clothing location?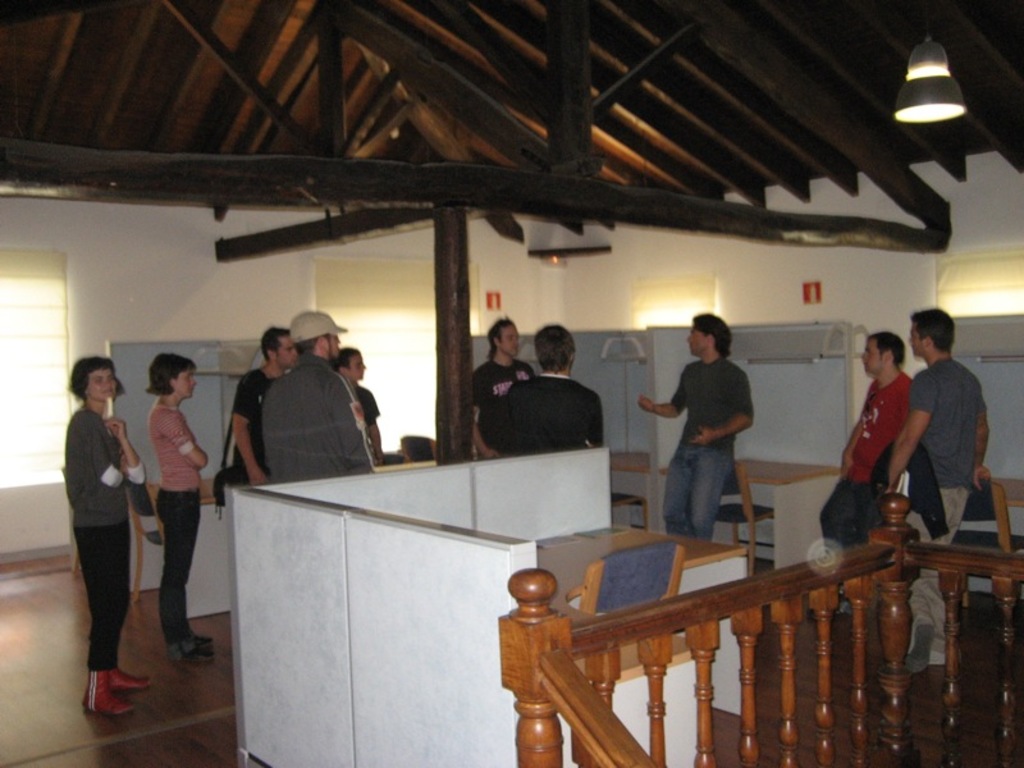
<box>340,384,375,419</box>
